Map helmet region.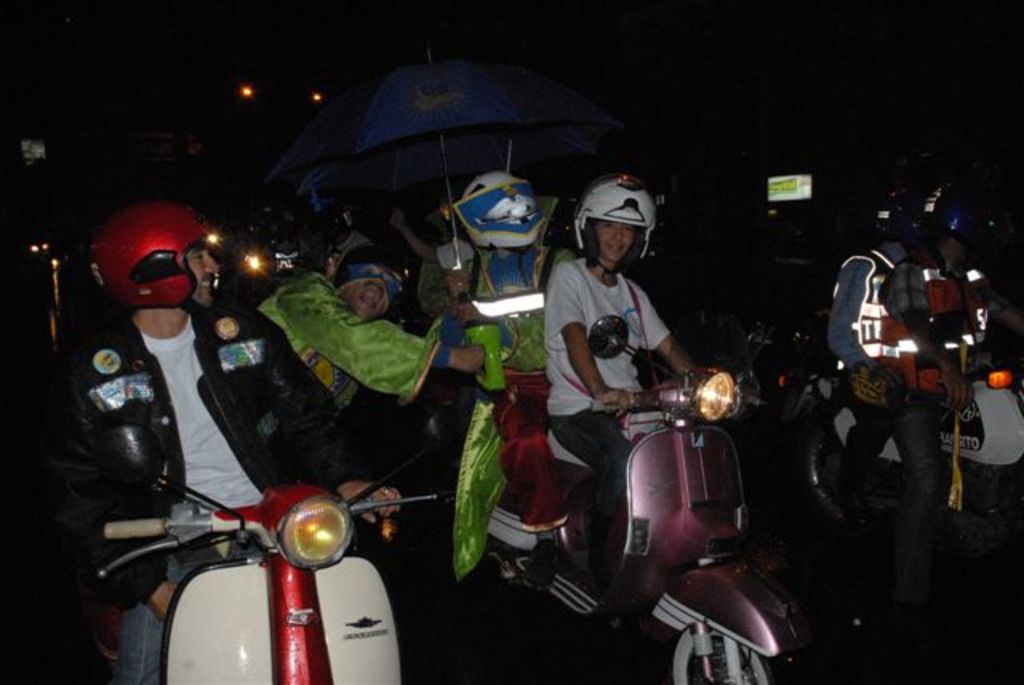
Mapped to select_region(454, 171, 563, 253).
